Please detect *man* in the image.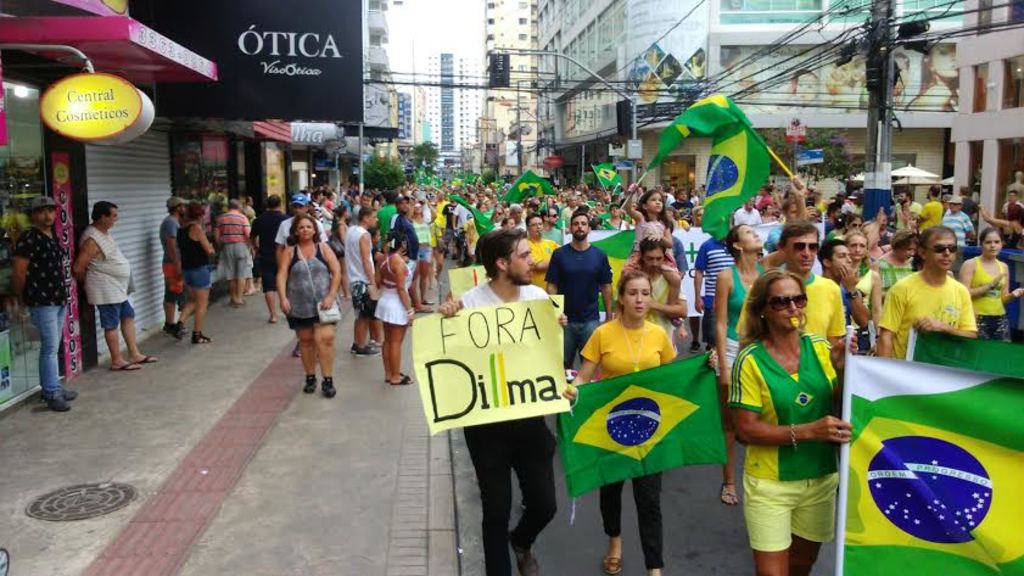
[left=73, top=198, right=157, bottom=370].
